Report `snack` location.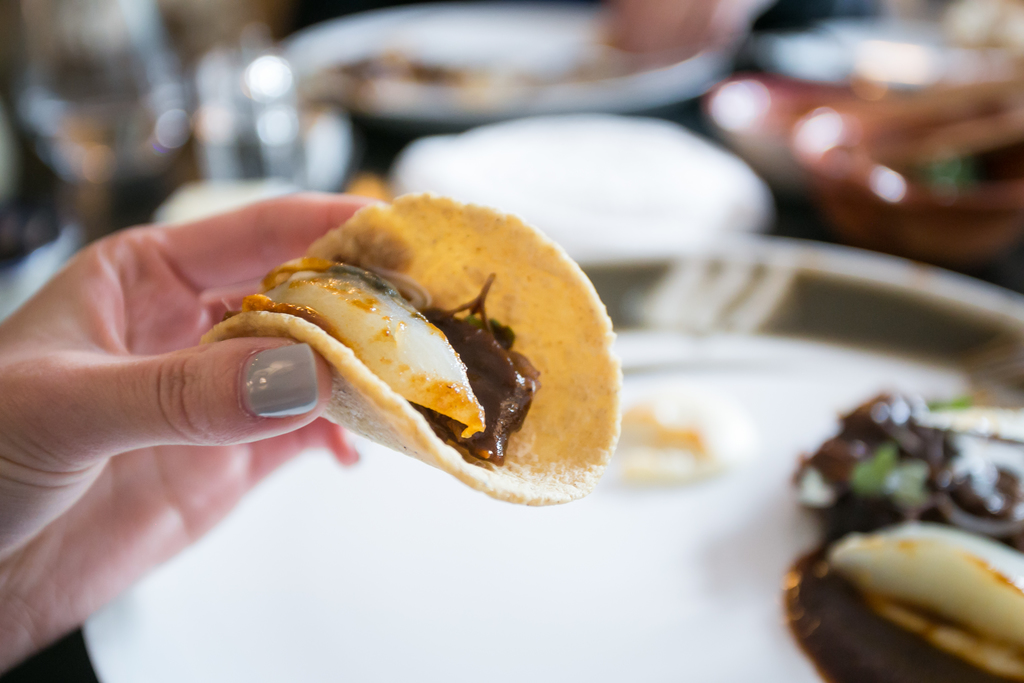
Report: <box>188,230,643,535</box>.
